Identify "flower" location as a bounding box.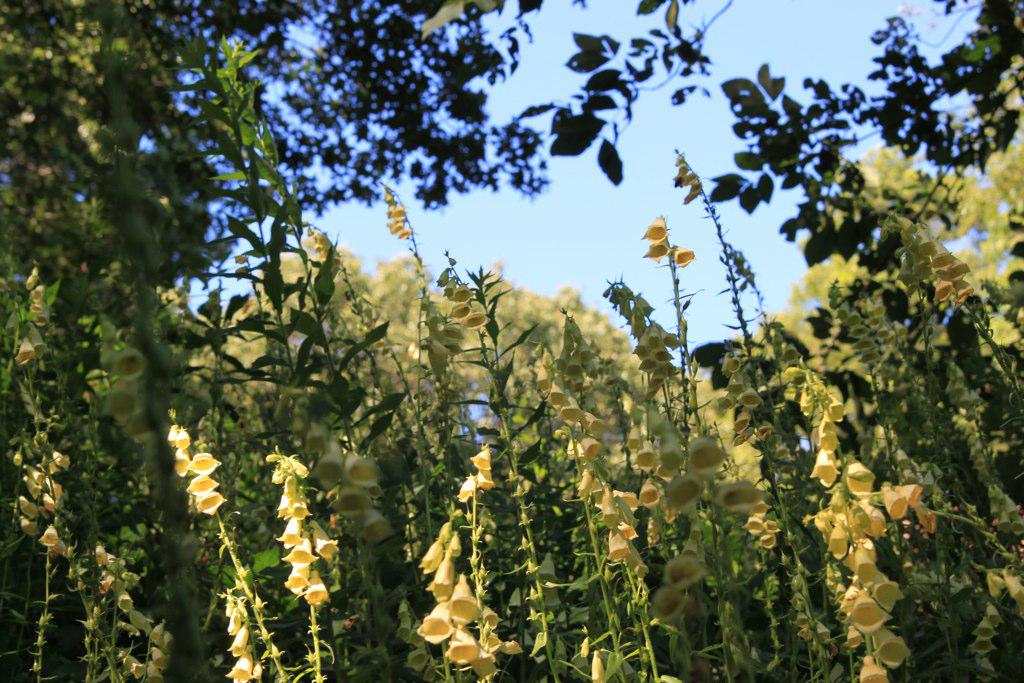
(446,532,466,562).
